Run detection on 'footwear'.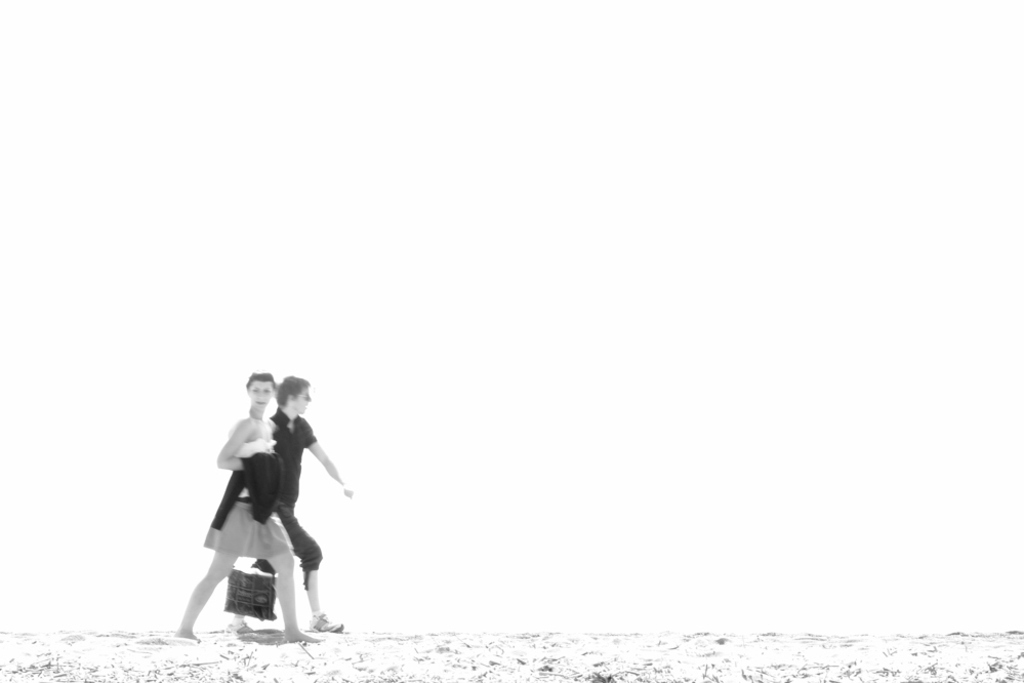
Result: l=283, t=632, r=332, b=648.
